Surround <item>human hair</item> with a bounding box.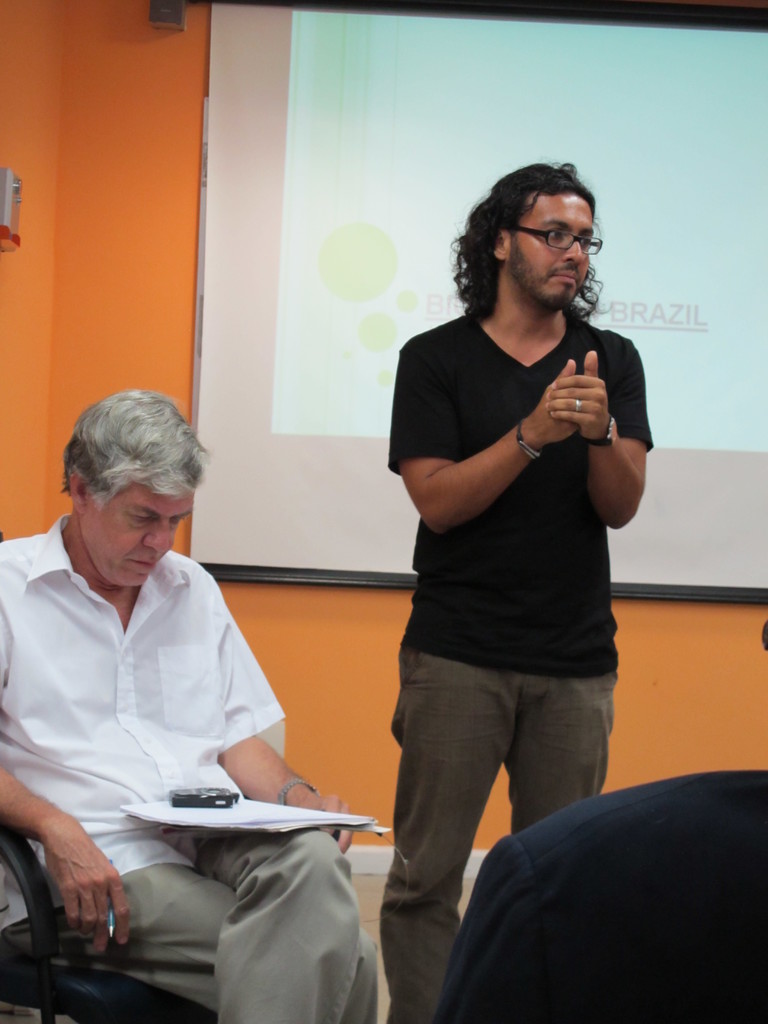
61,390,209,508.
